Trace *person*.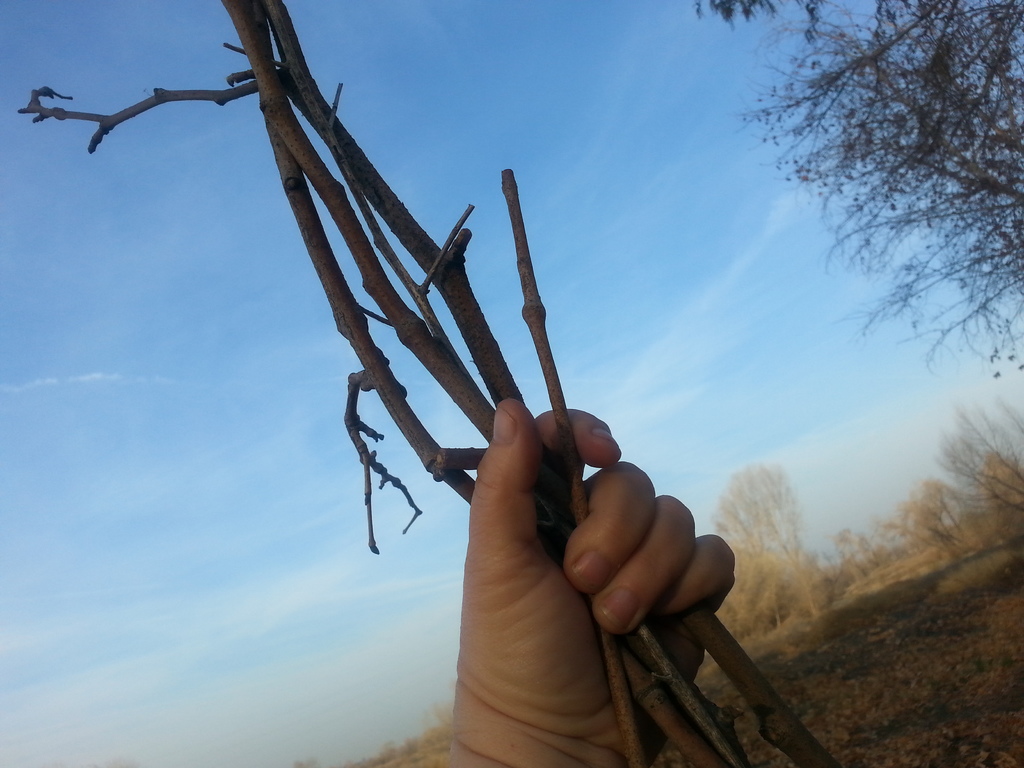
Traced to locate(448, 394, 739, 765).
